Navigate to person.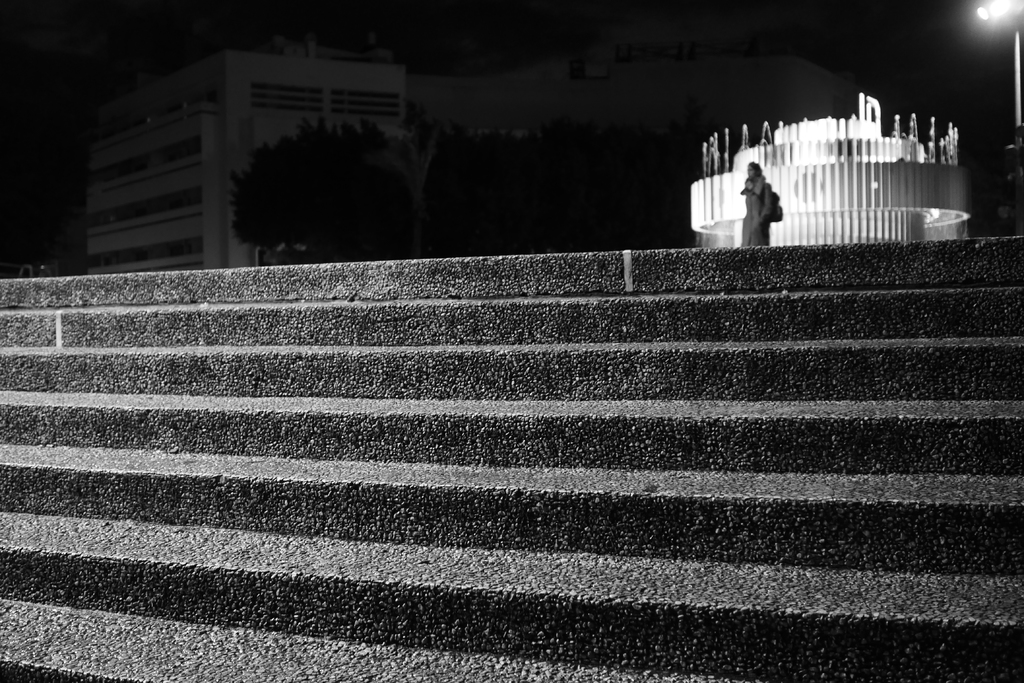
Navigation target: crop(738, 157, 780, 248).
